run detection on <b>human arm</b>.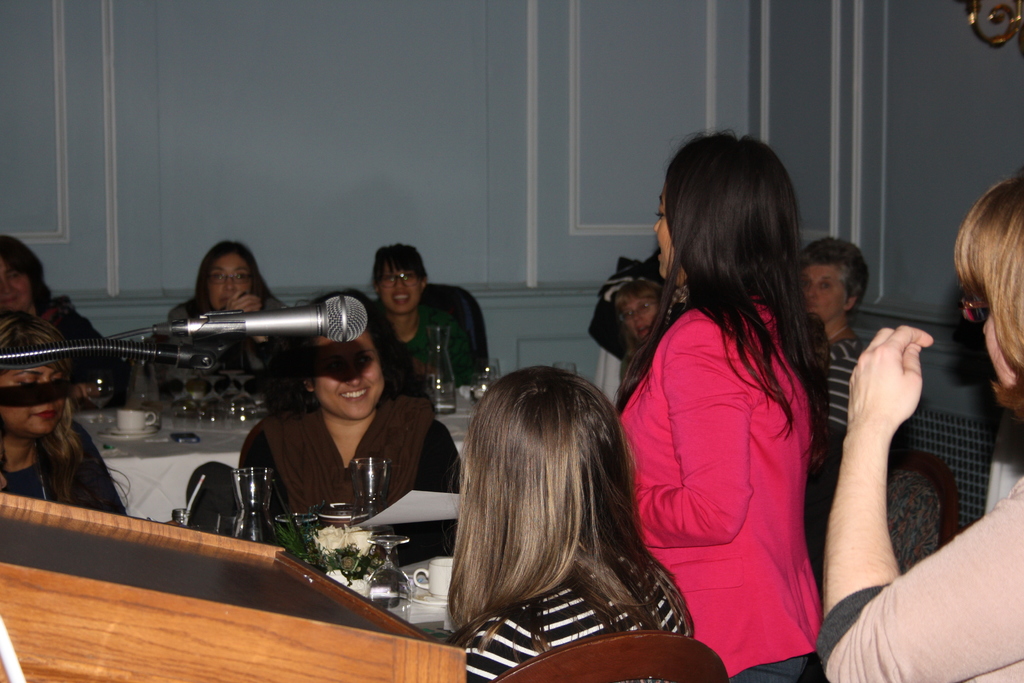
Result: [left=640, top=318, right=751, bottom=551].
